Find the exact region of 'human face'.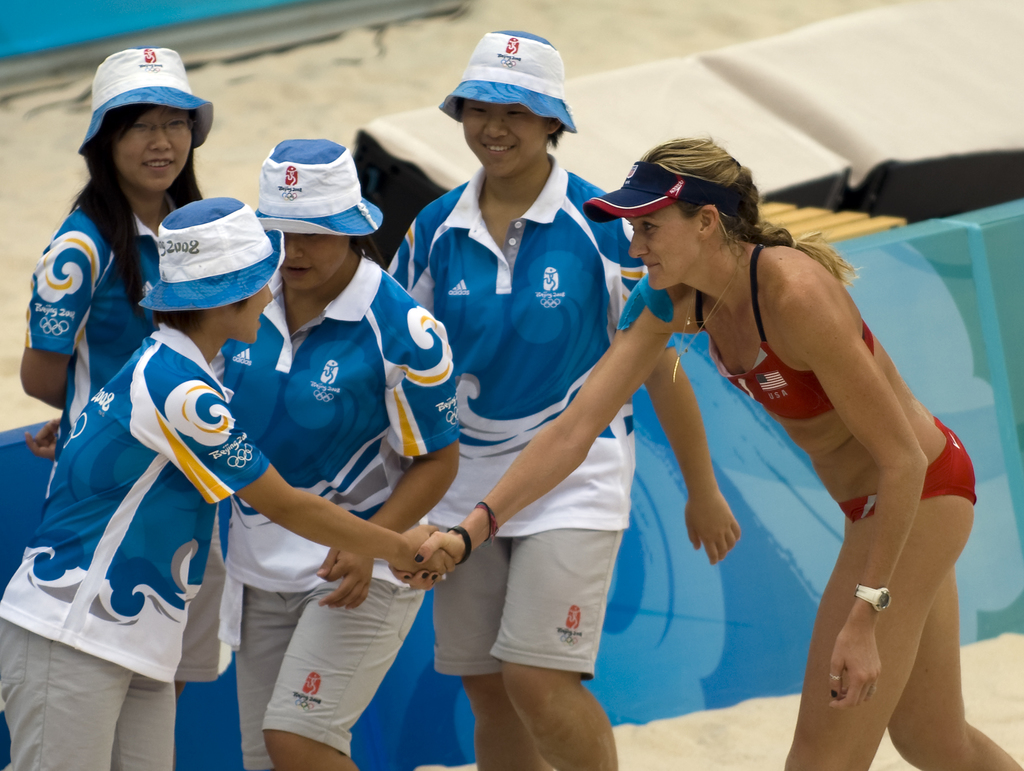
Exact region: x1=111 y1=104 x2=194 y2=194.
